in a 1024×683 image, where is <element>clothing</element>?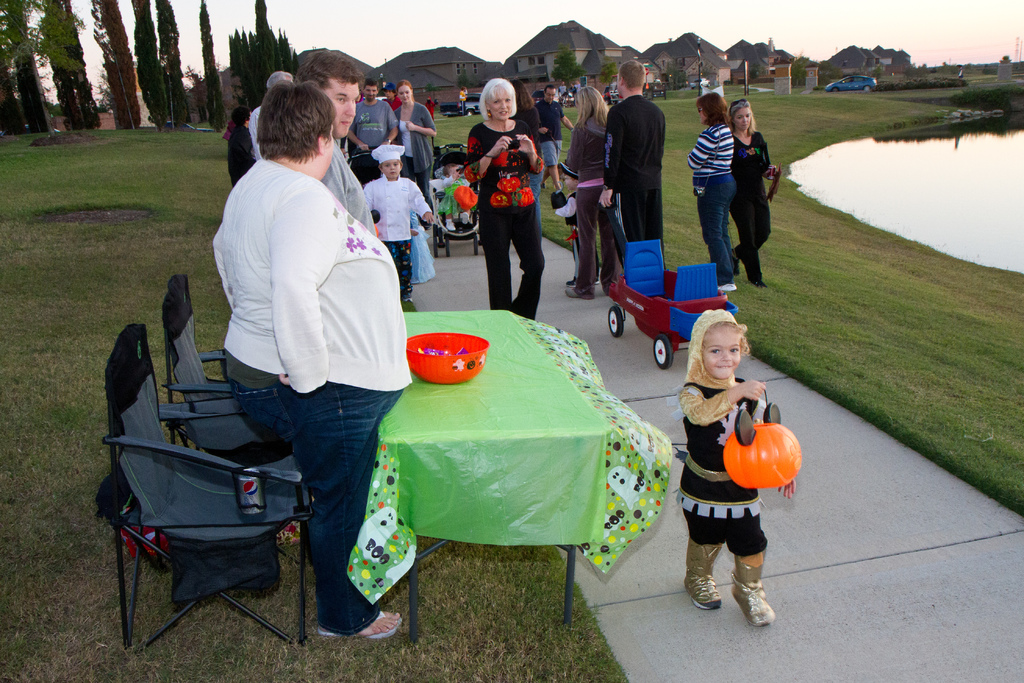
bbox=[397, 103, 436, 200].
